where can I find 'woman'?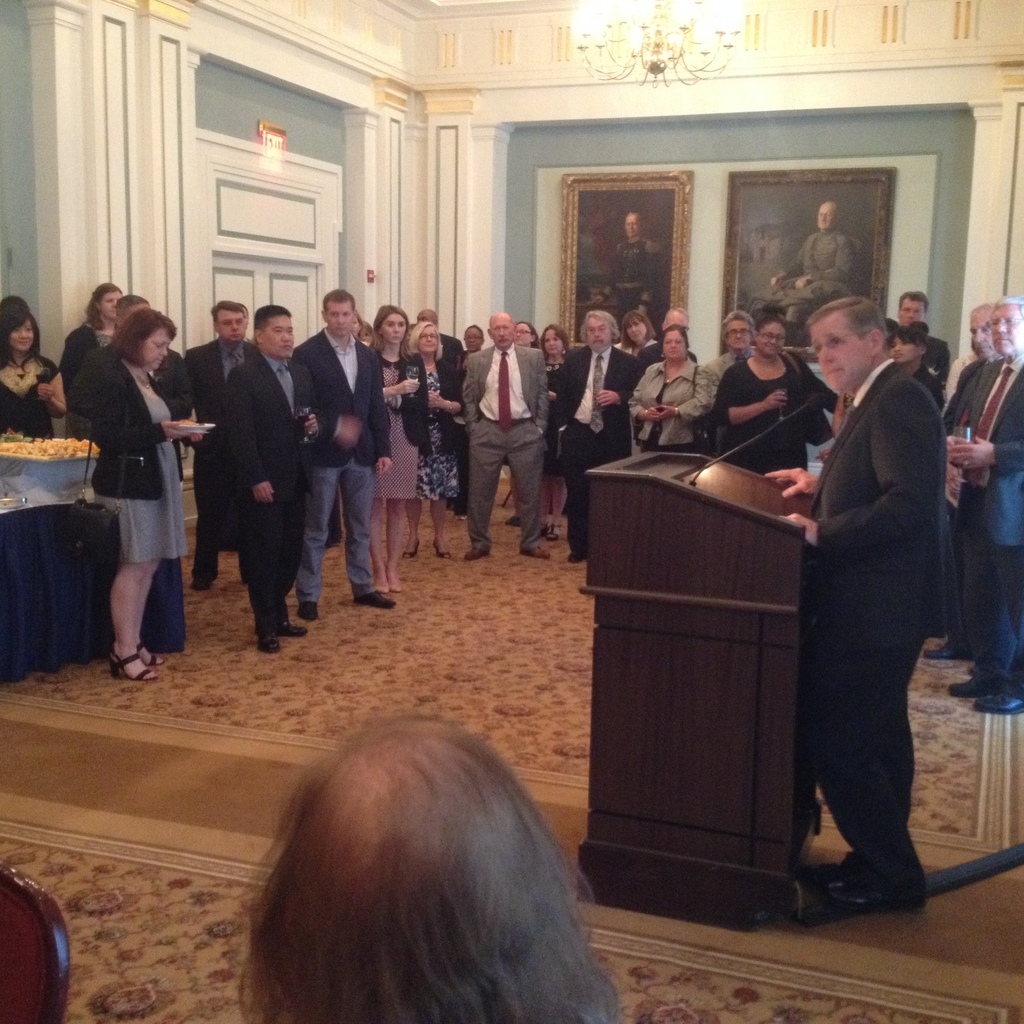
You can find it at x1=368 y1=301 x2=431 y2=589.
